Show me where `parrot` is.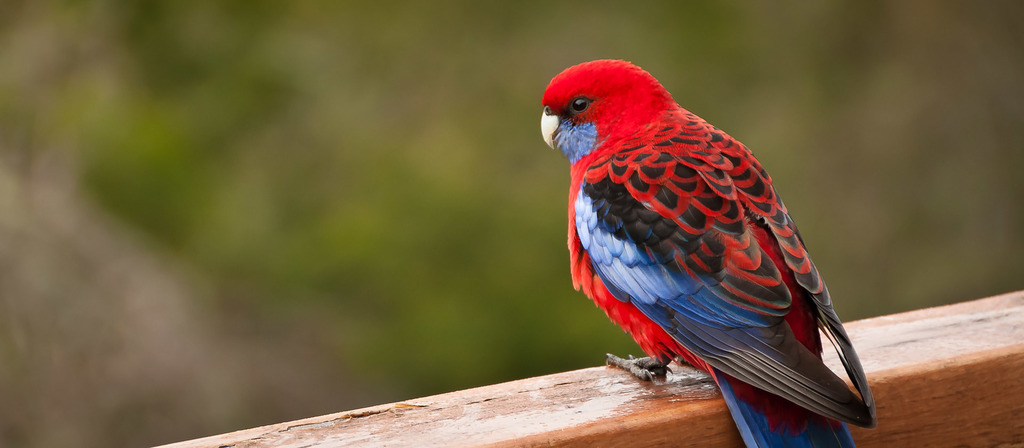
`parrot` is at <region>538, 58, 878, 447</region>.
